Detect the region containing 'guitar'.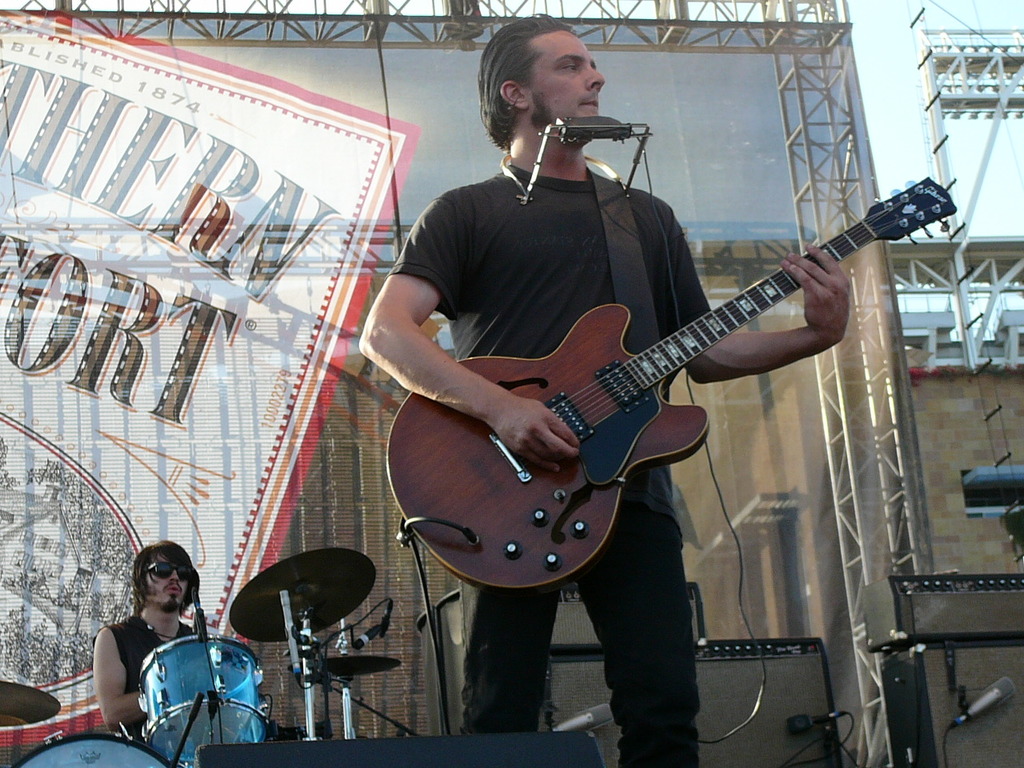
(x1=385, y1=171, x2=954, y2=594).
